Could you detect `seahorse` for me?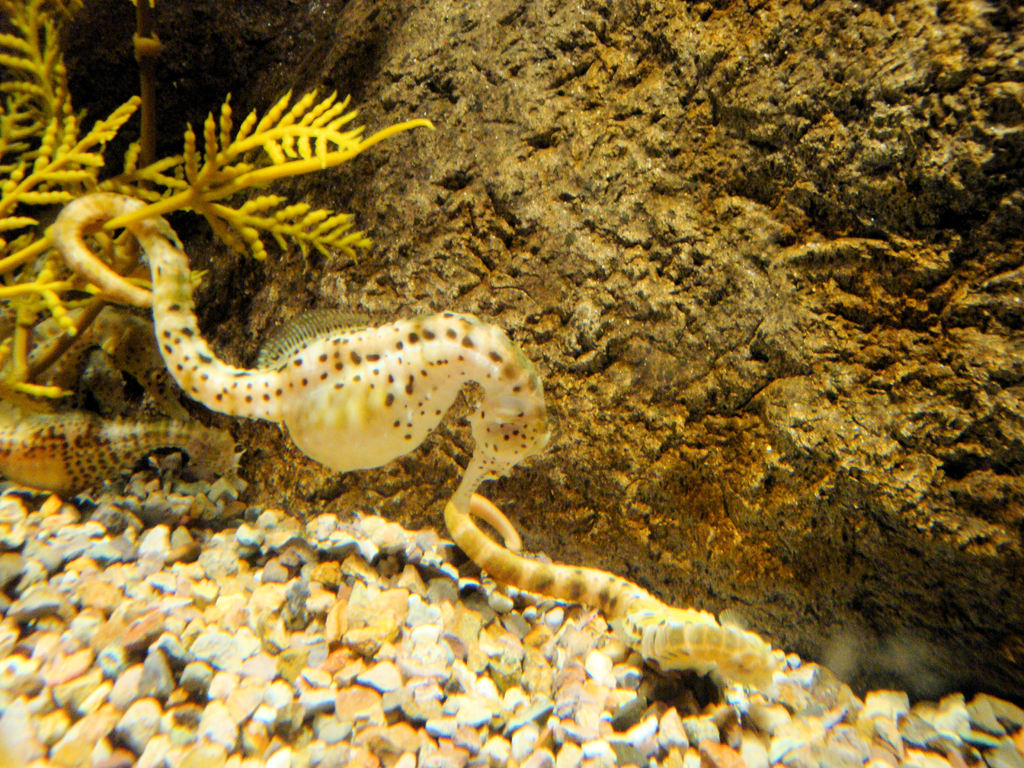
Detection result: locate(54, 188, 563, 516).
